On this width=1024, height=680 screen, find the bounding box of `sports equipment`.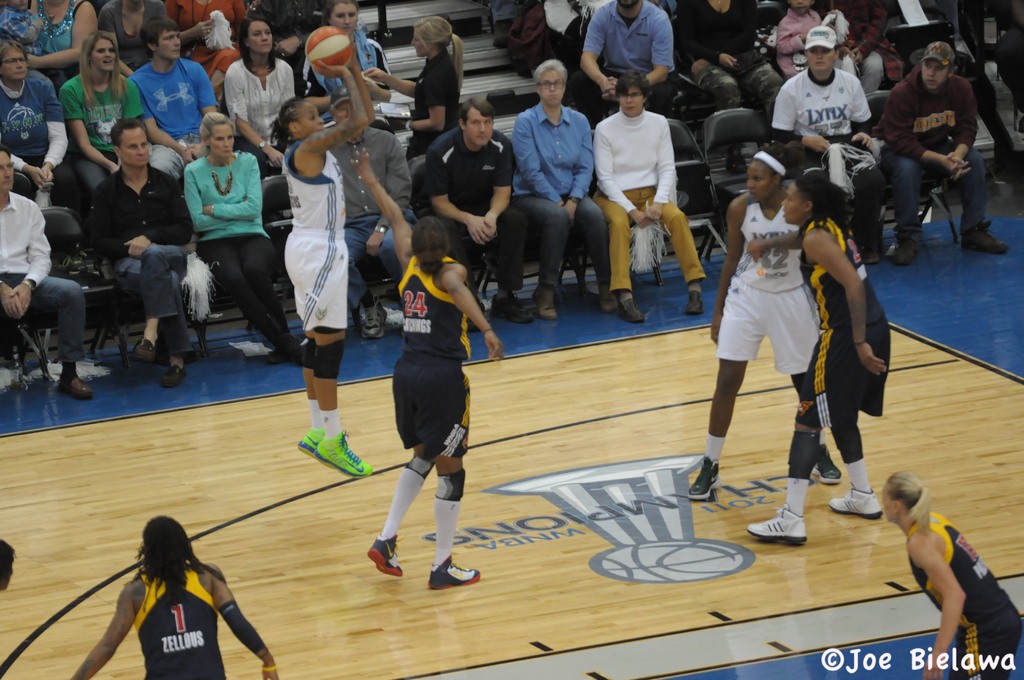
Bounding box: <box>305,24,350,72</box>.
